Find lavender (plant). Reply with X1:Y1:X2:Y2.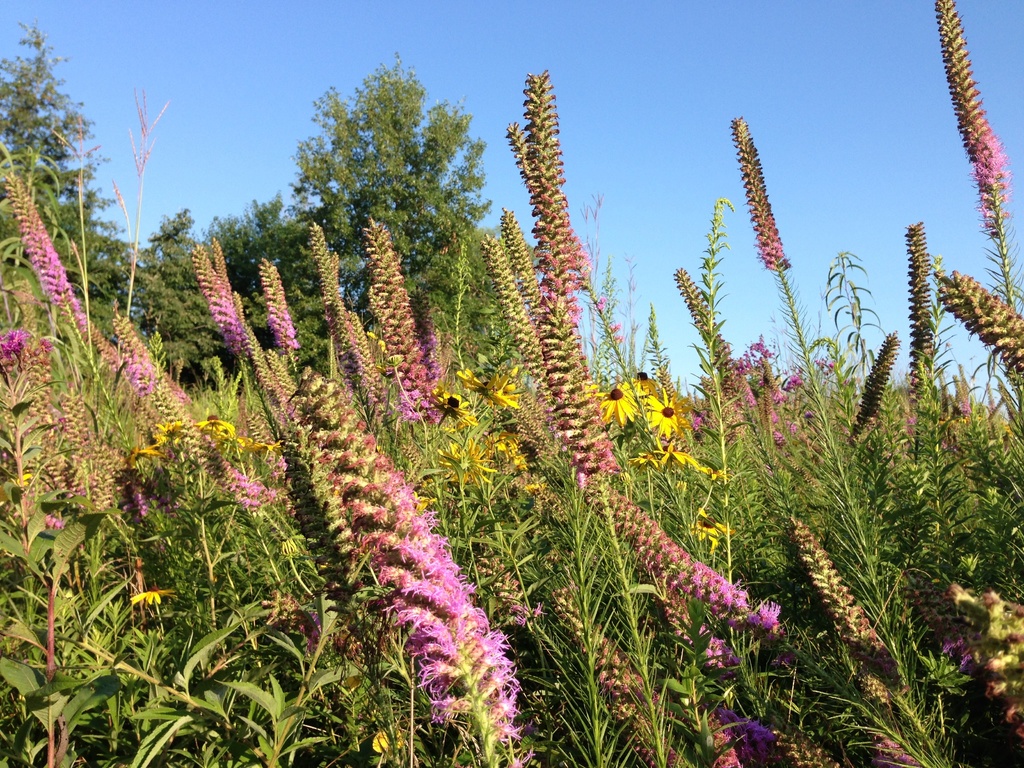
26:399:85:523.
